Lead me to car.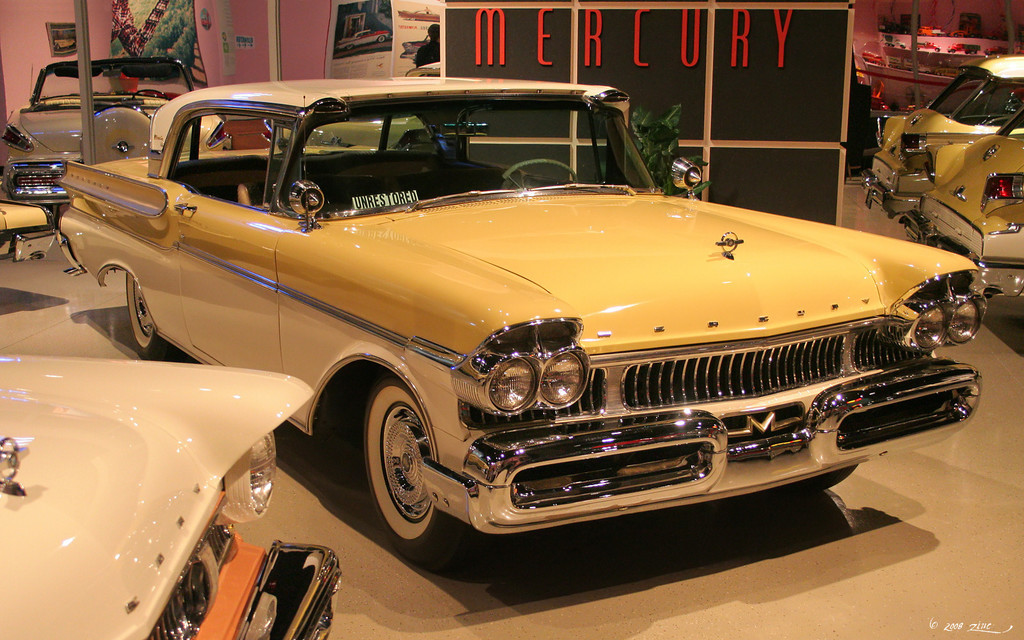
Lead to BBox(852, 56, 1023, 292).
